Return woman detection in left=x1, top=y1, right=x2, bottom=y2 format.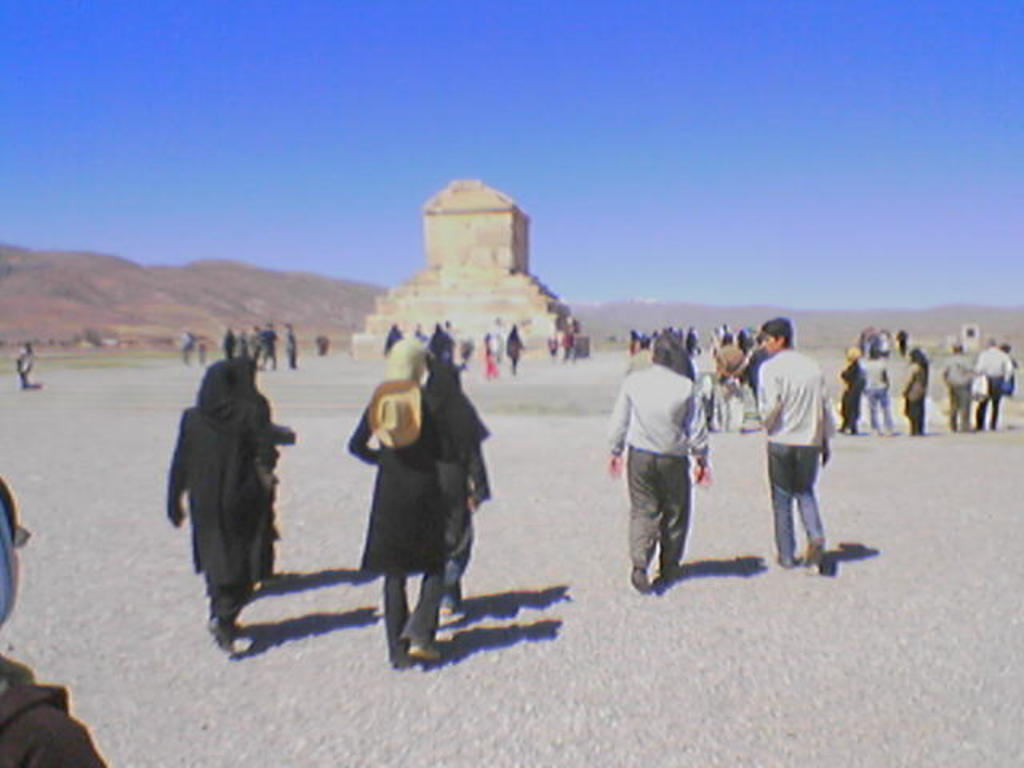
left=237, top=357, right=301, bottom=582.
